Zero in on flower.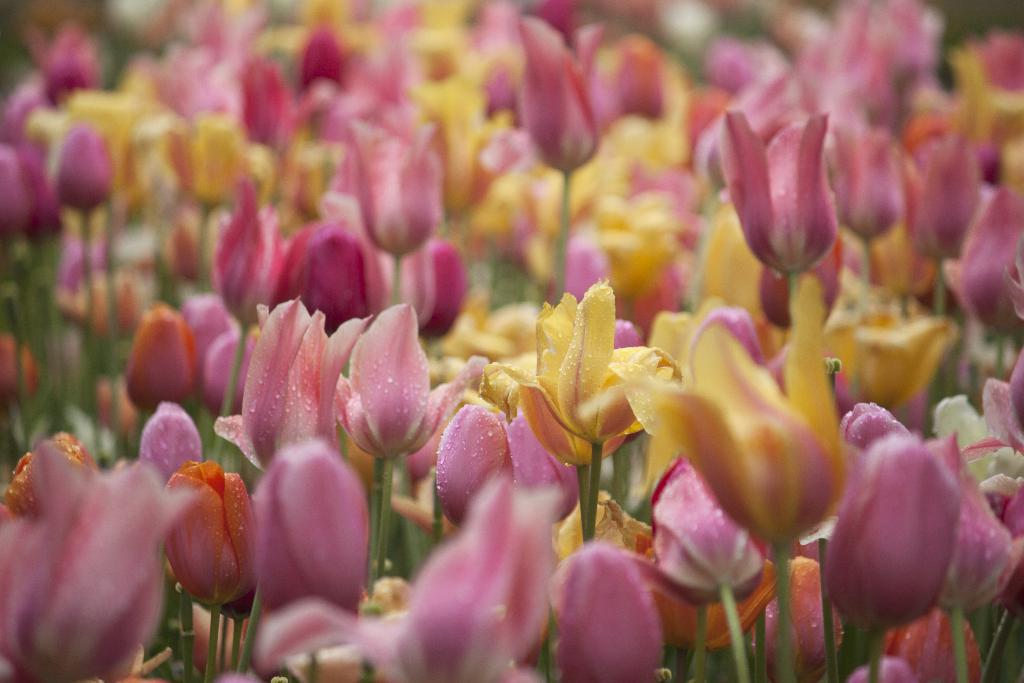
Zeroed in: [x1=516, y1=9, x2=614, y2=183].
